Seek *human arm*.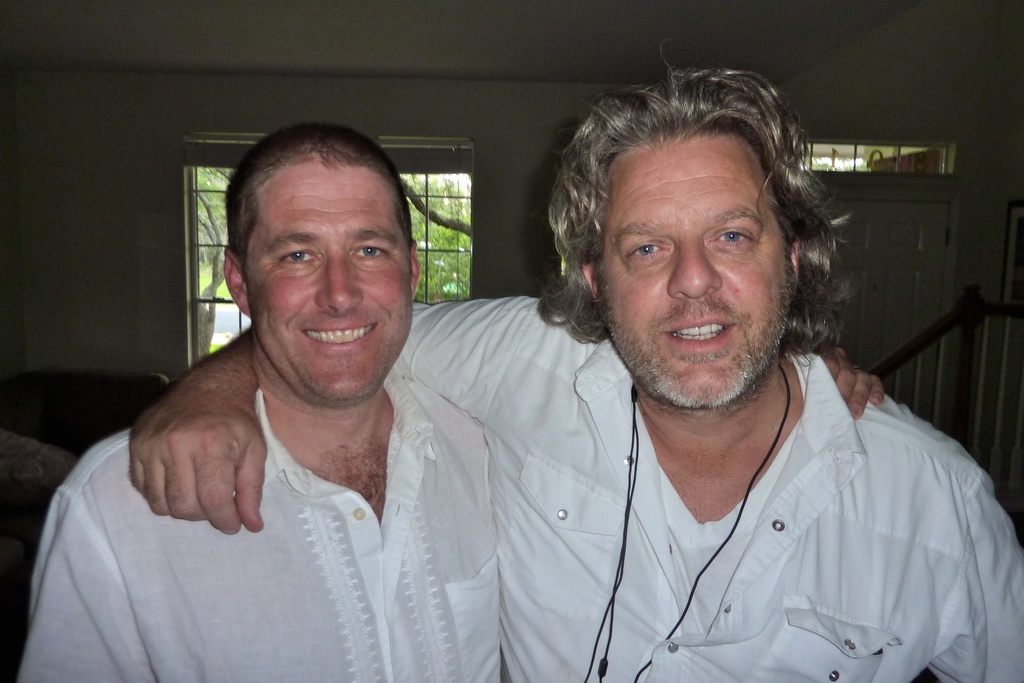
bbox=[924, 482, 1023, 682].
